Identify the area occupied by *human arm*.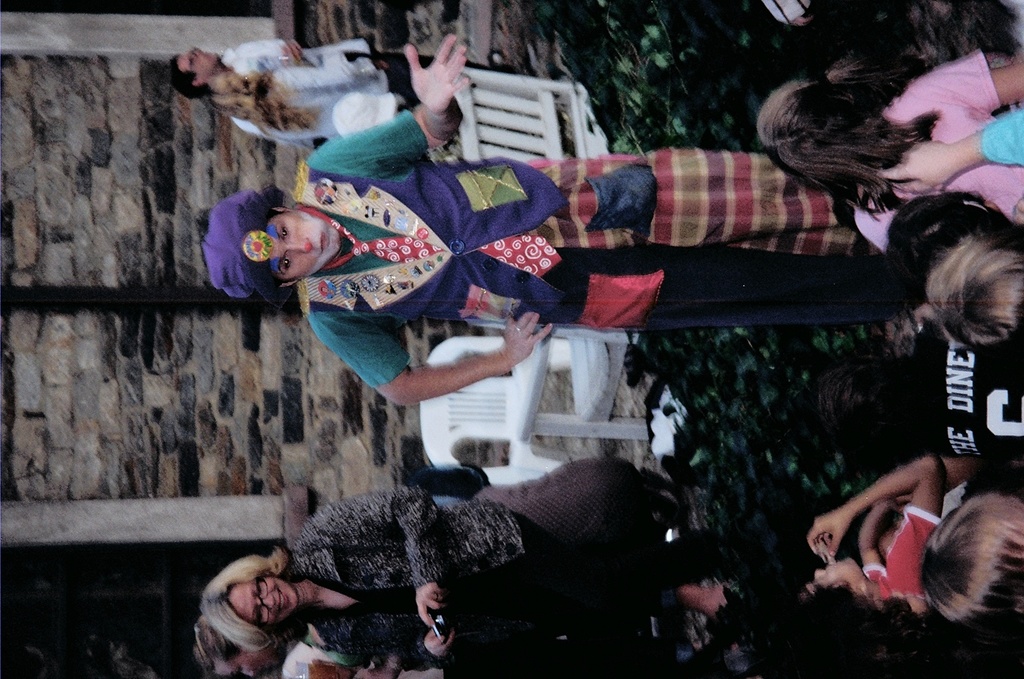
Area: x1=806, y1=452, x2=945, y2=564.
